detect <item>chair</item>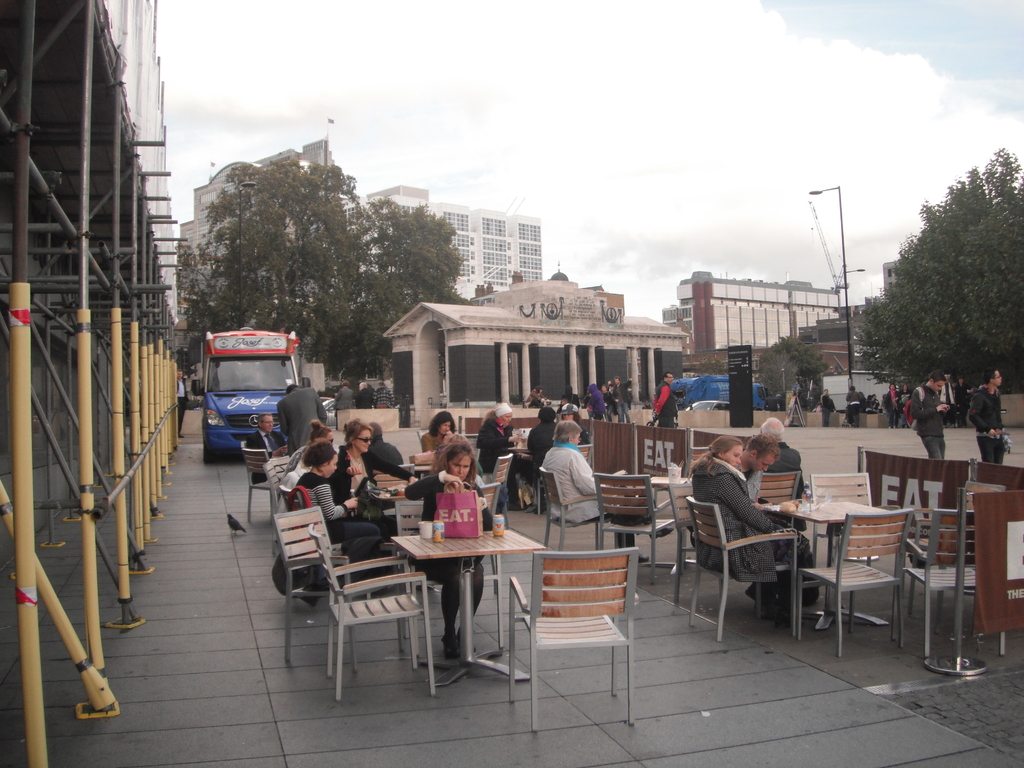
BBox(595, 474, 685, 587)
